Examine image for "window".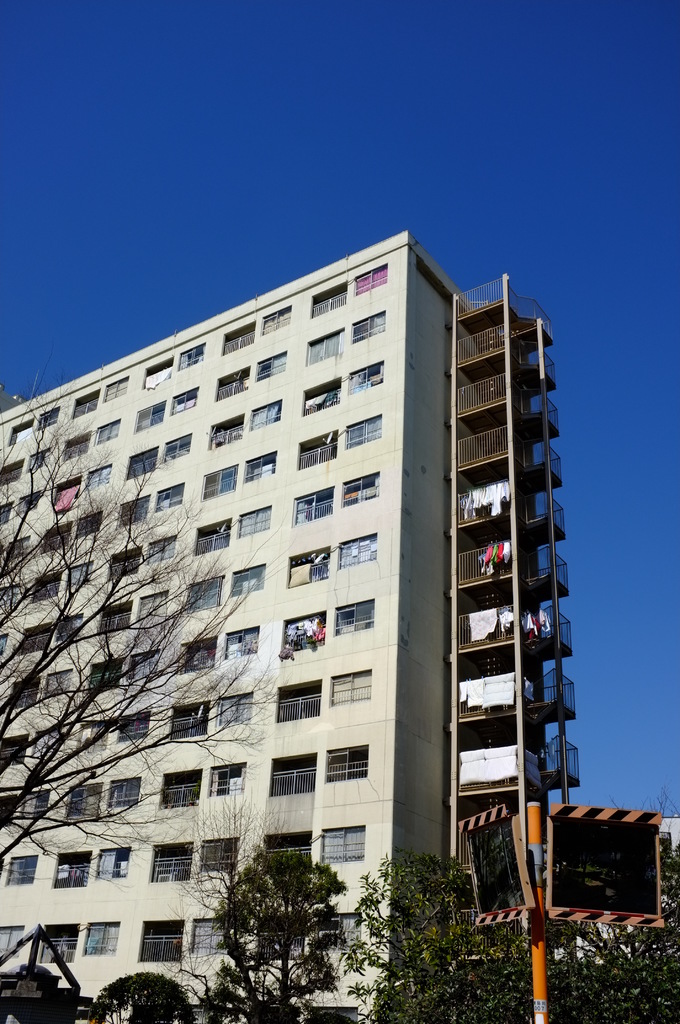
Examination result: box=[232, 564, 264, 595].
